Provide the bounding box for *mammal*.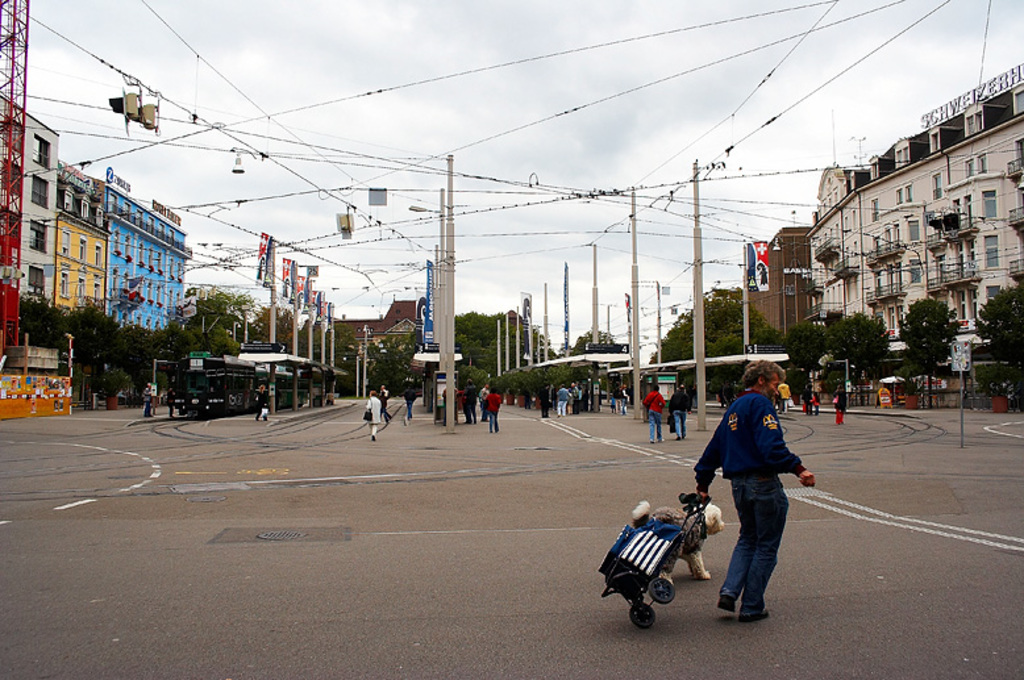
363:391:382:442.
